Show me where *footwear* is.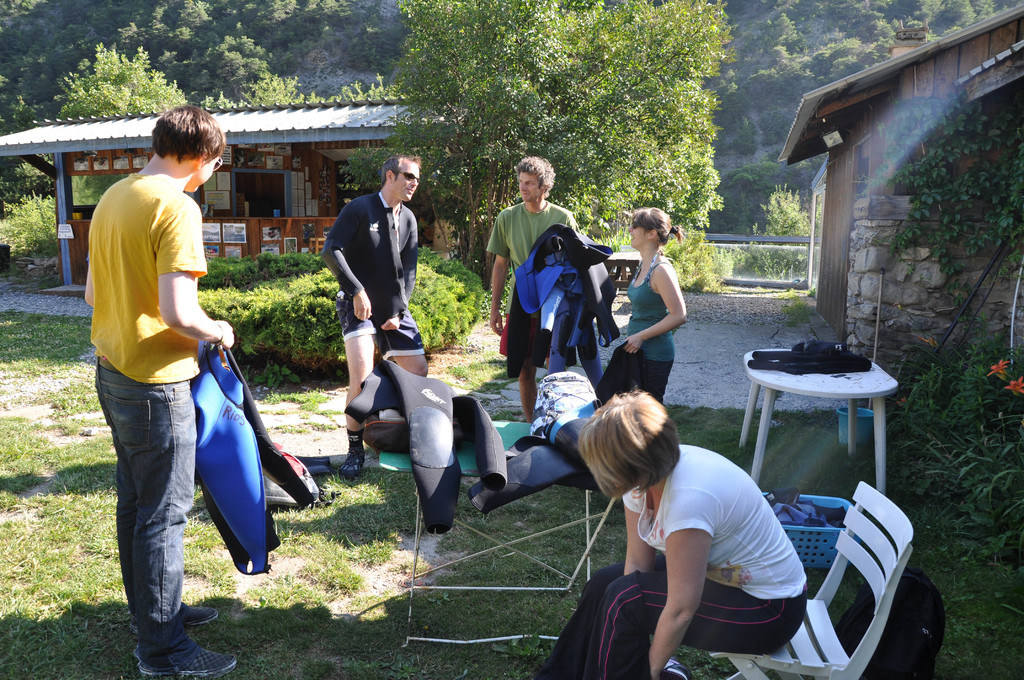
*footwear* is at [136, 649, 239, 677].
